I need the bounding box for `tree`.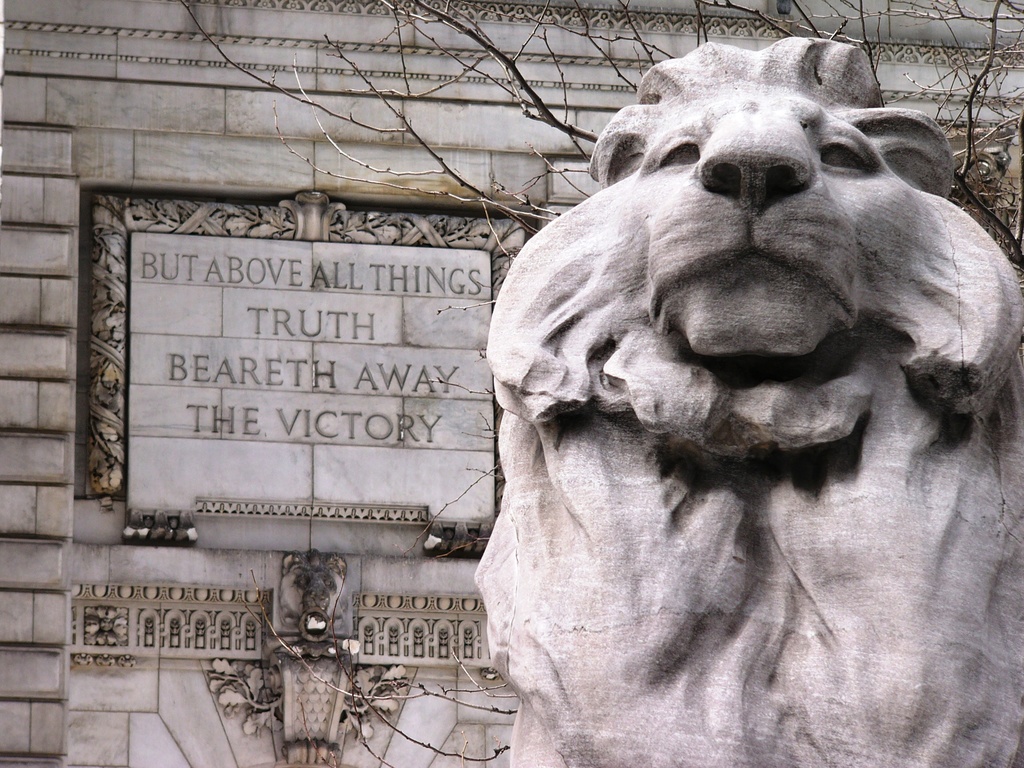
Here it is: 169/0/1023/767.
